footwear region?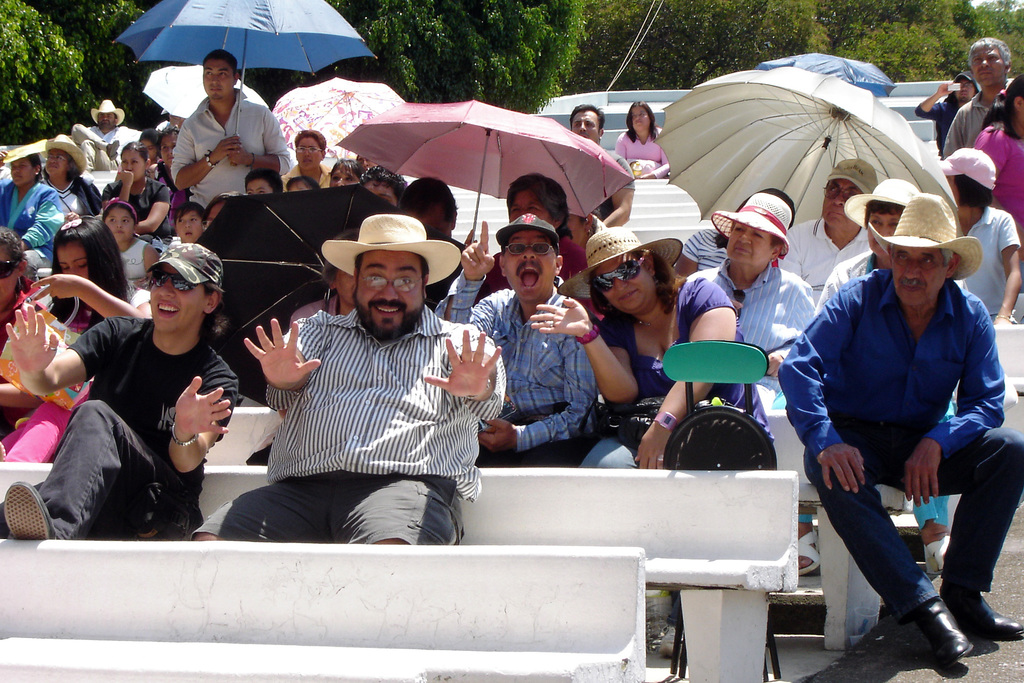
x1=1, y1=477, x2=56, y2=543
